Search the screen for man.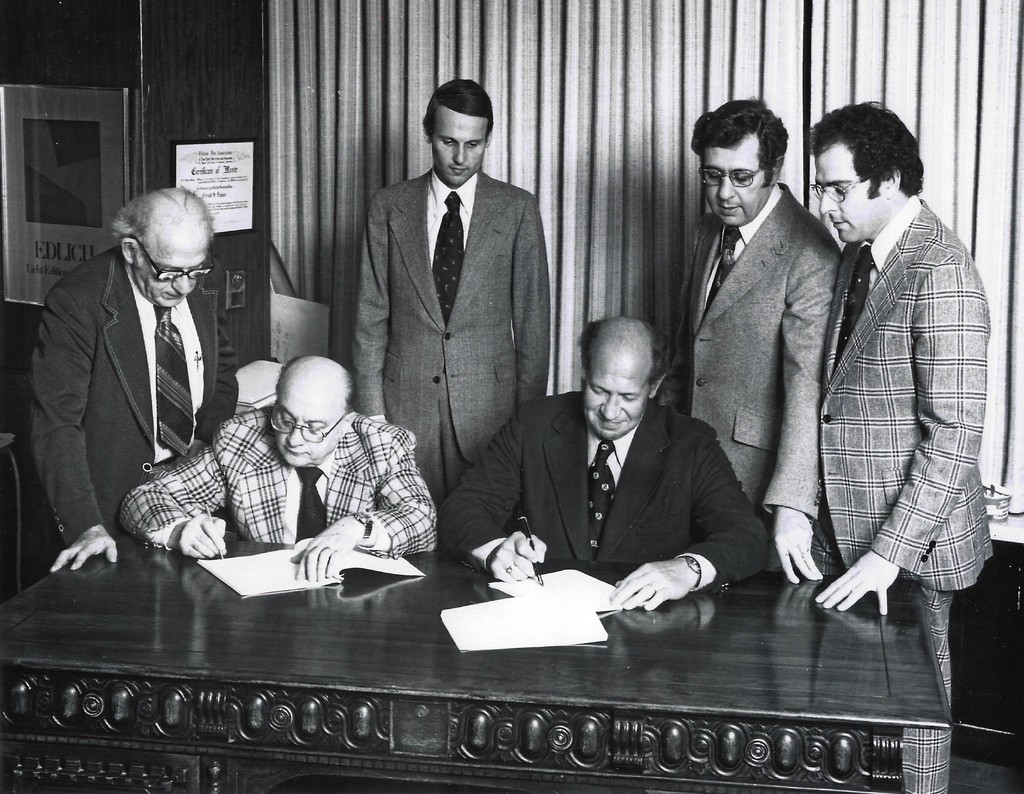
Found at BBox(116, 353, 440, 588).
